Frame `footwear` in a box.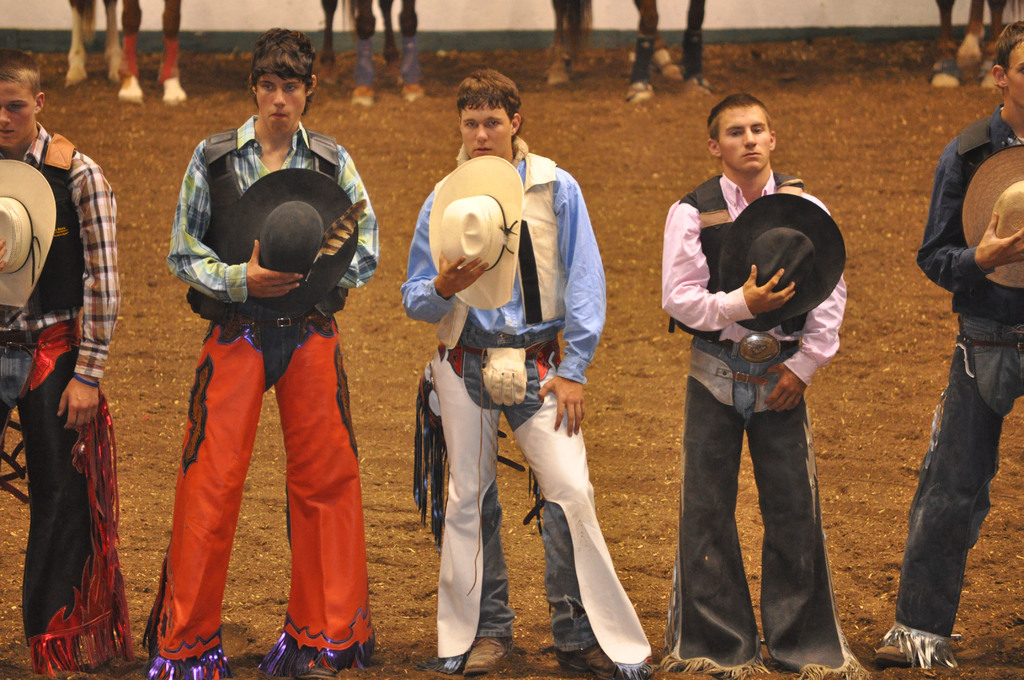
870 638 931 672.
